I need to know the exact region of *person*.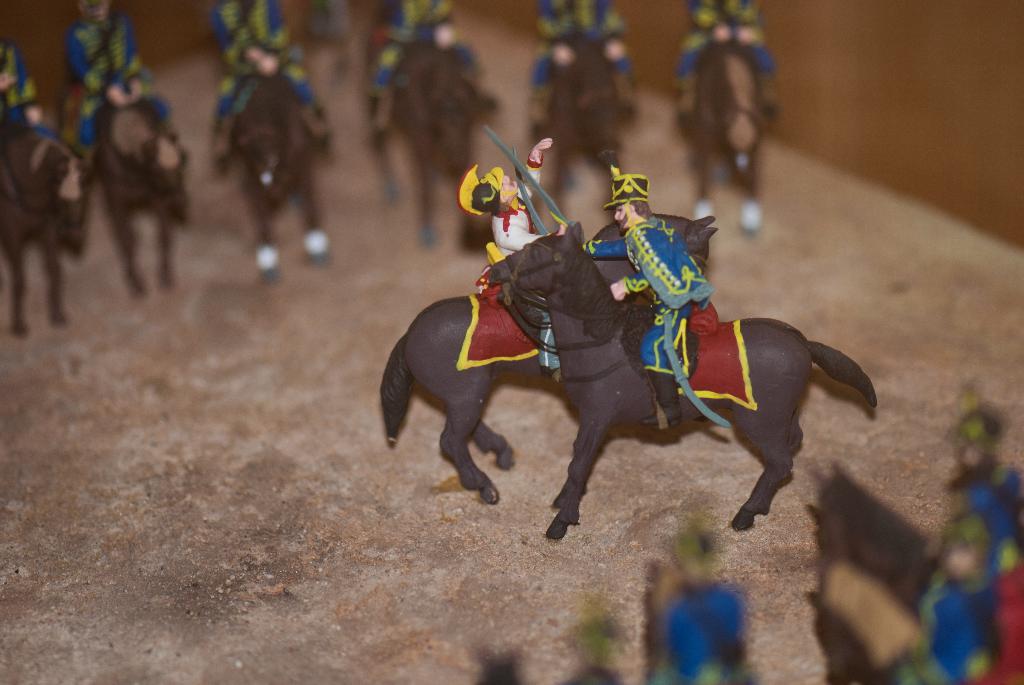
Region: [left=461, top=141, right=556, bottom=372].
